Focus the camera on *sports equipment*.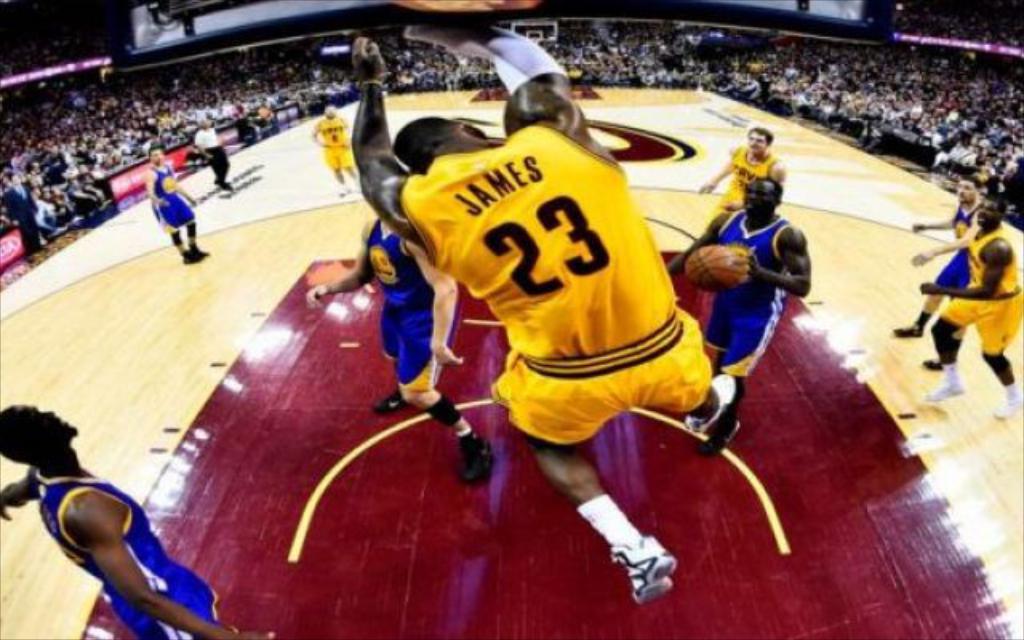
Focus region: <box>701,368,736,461</box>.
